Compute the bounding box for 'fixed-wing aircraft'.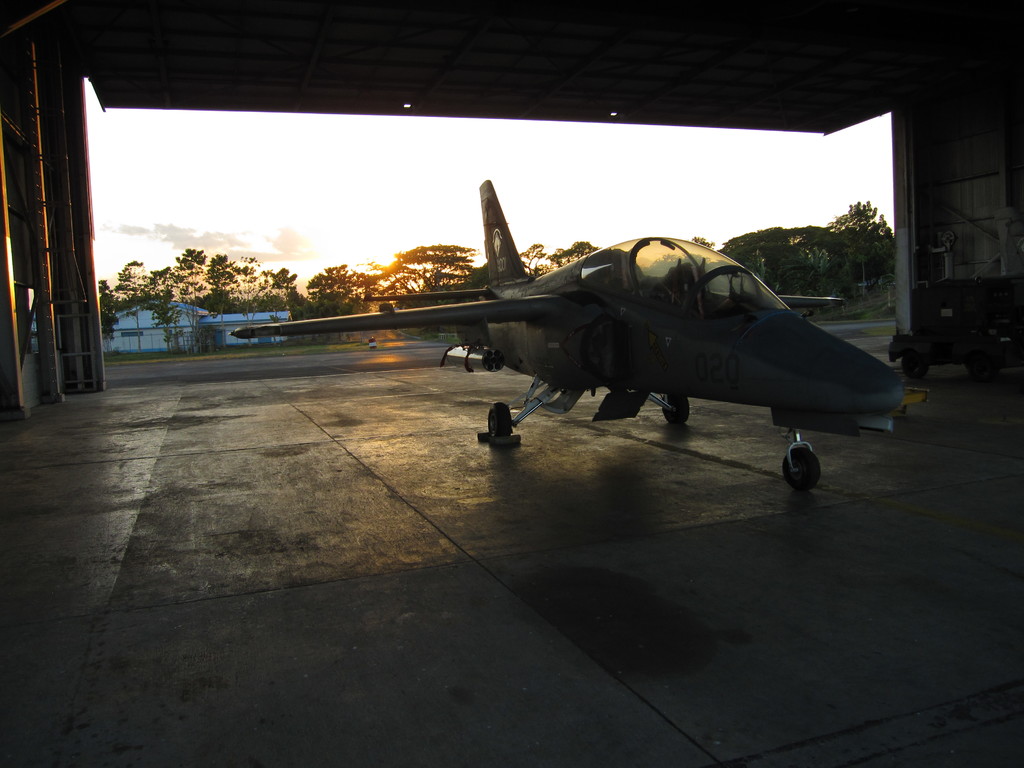
BBox(219, 171, 909, 510).
